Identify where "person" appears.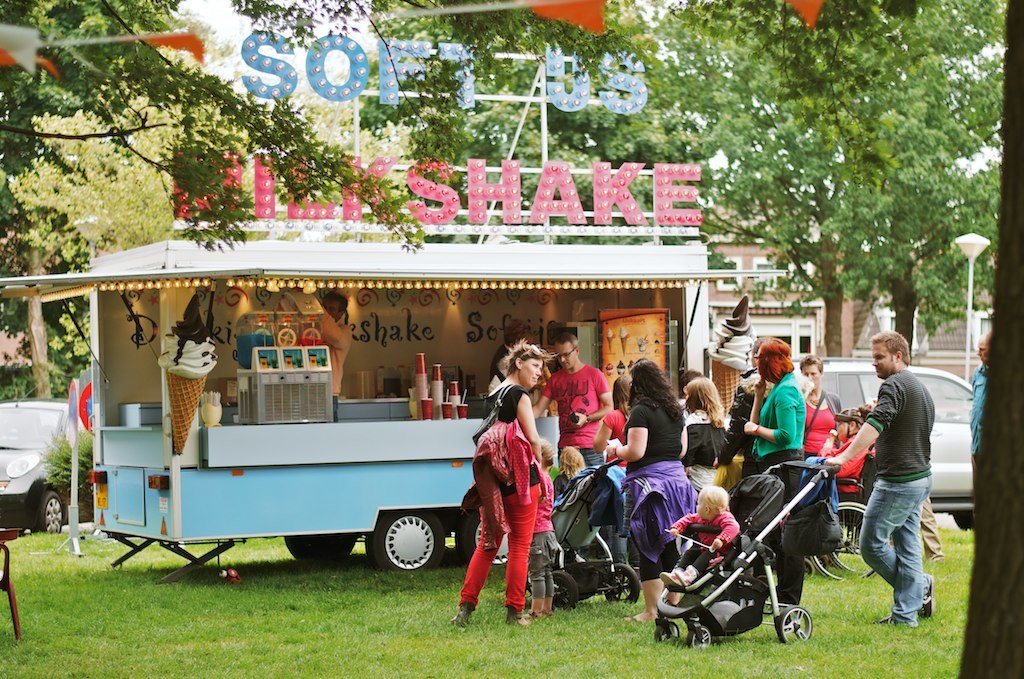
Appears at {"left": 822, "top": 329, "right": 934, "bottom": 629}.
